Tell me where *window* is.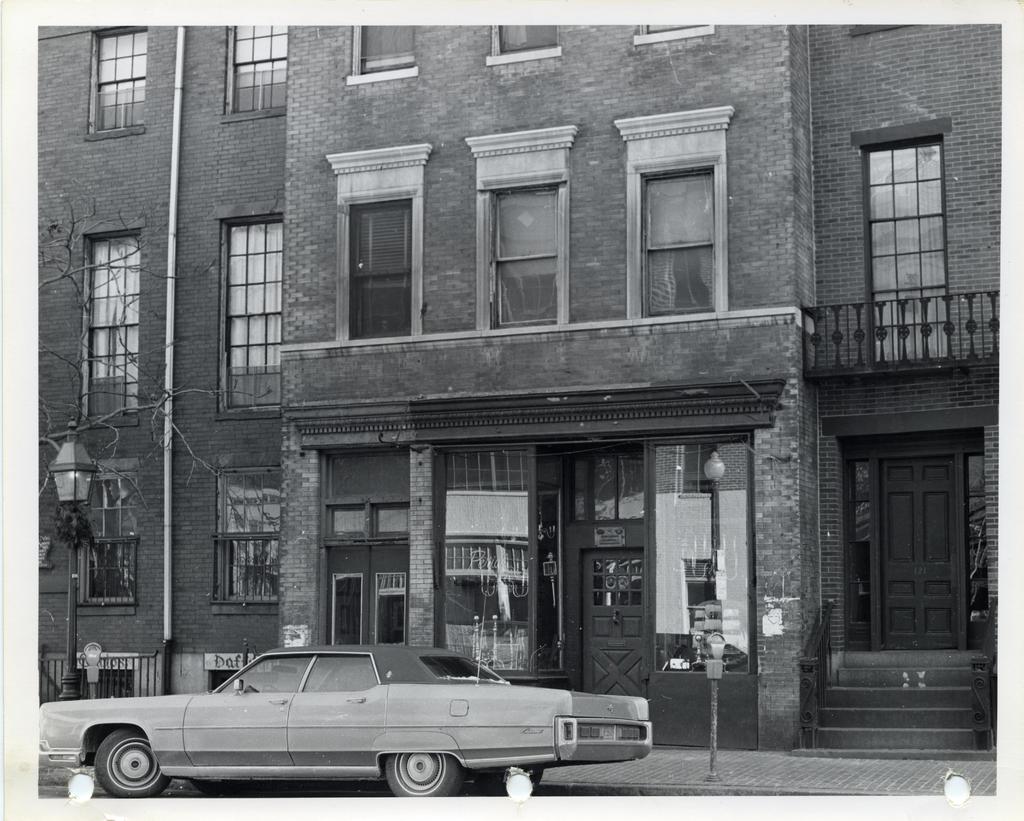
*window* is at [80,222,143,416].
